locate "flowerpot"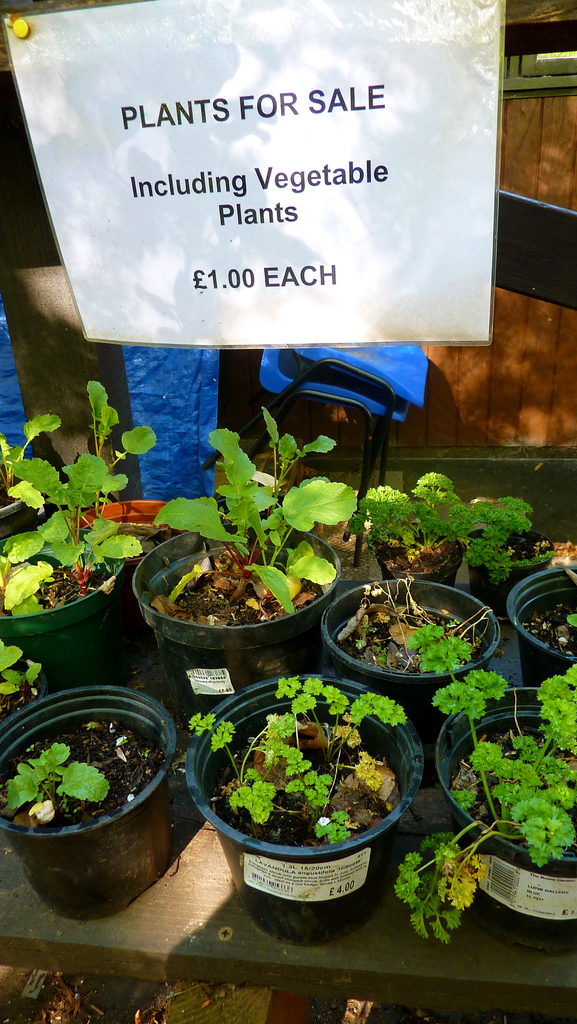
x1=466, y1=528, x2=555, y2=619
